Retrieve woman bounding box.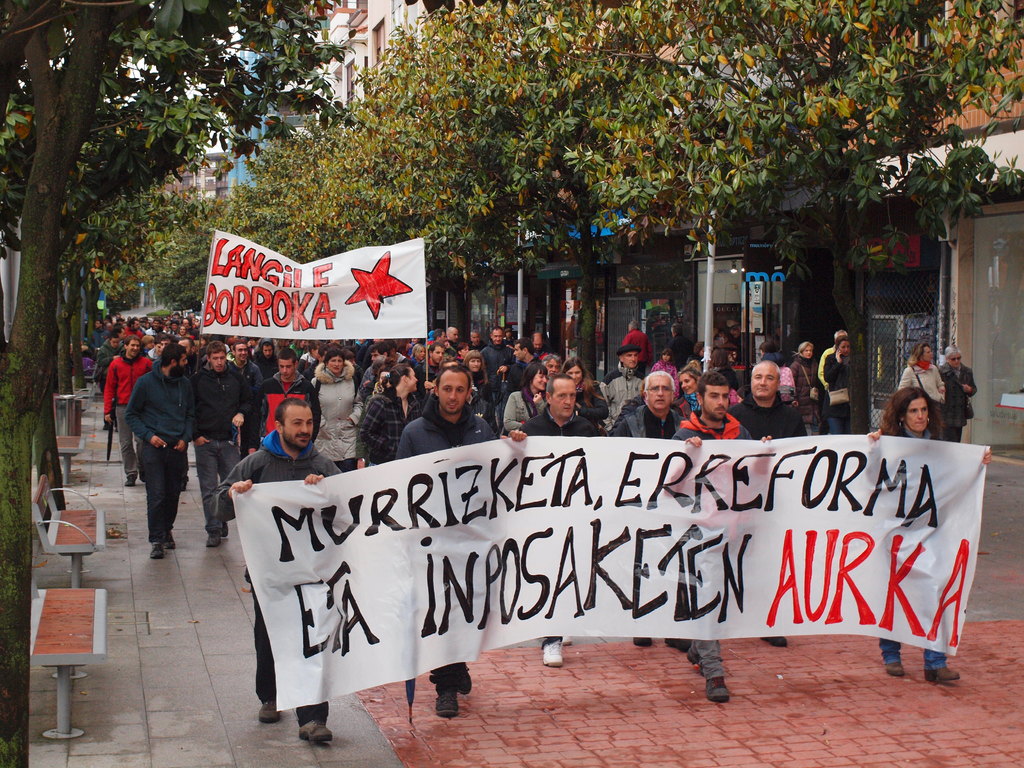
Bounding box: (x1=559, y1=355, x2=611, y2=430).
